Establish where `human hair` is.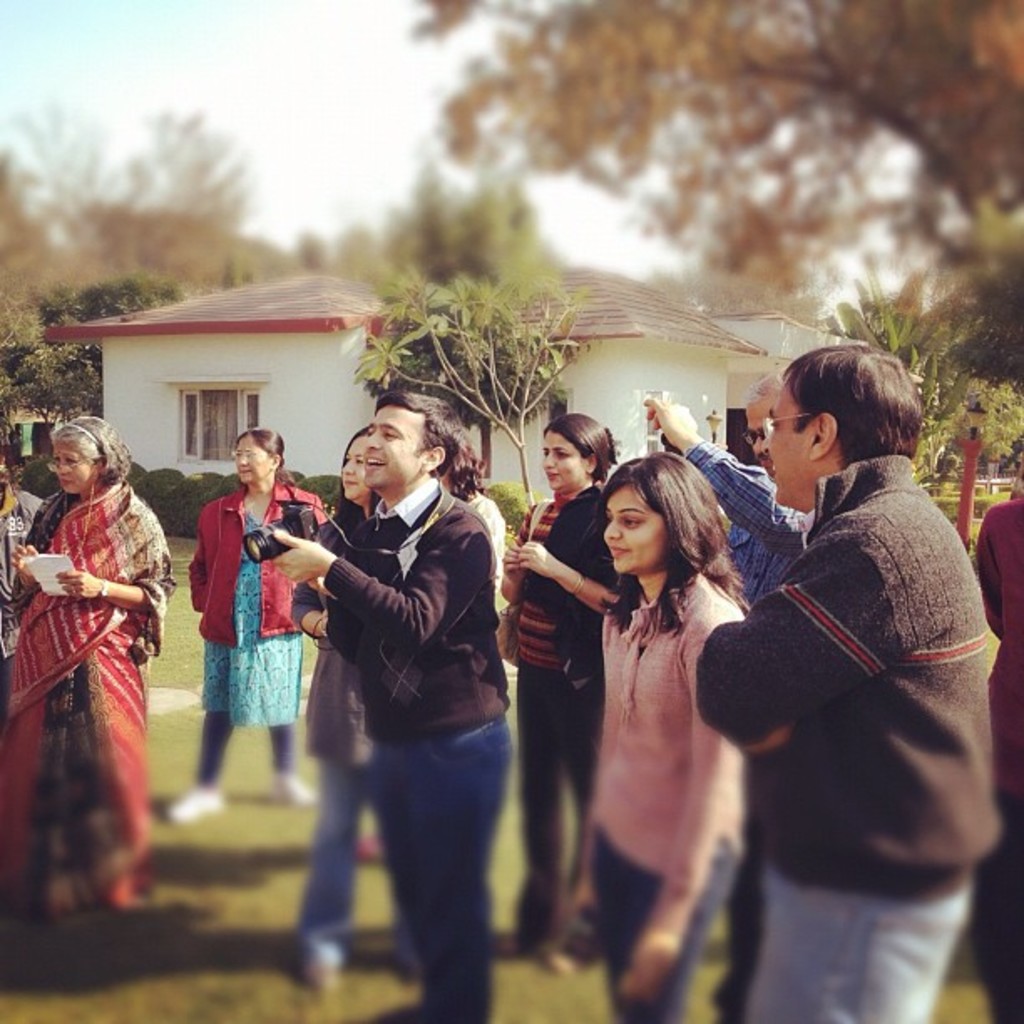
Established at (left=333, top=423, right=371, bottom=517).
